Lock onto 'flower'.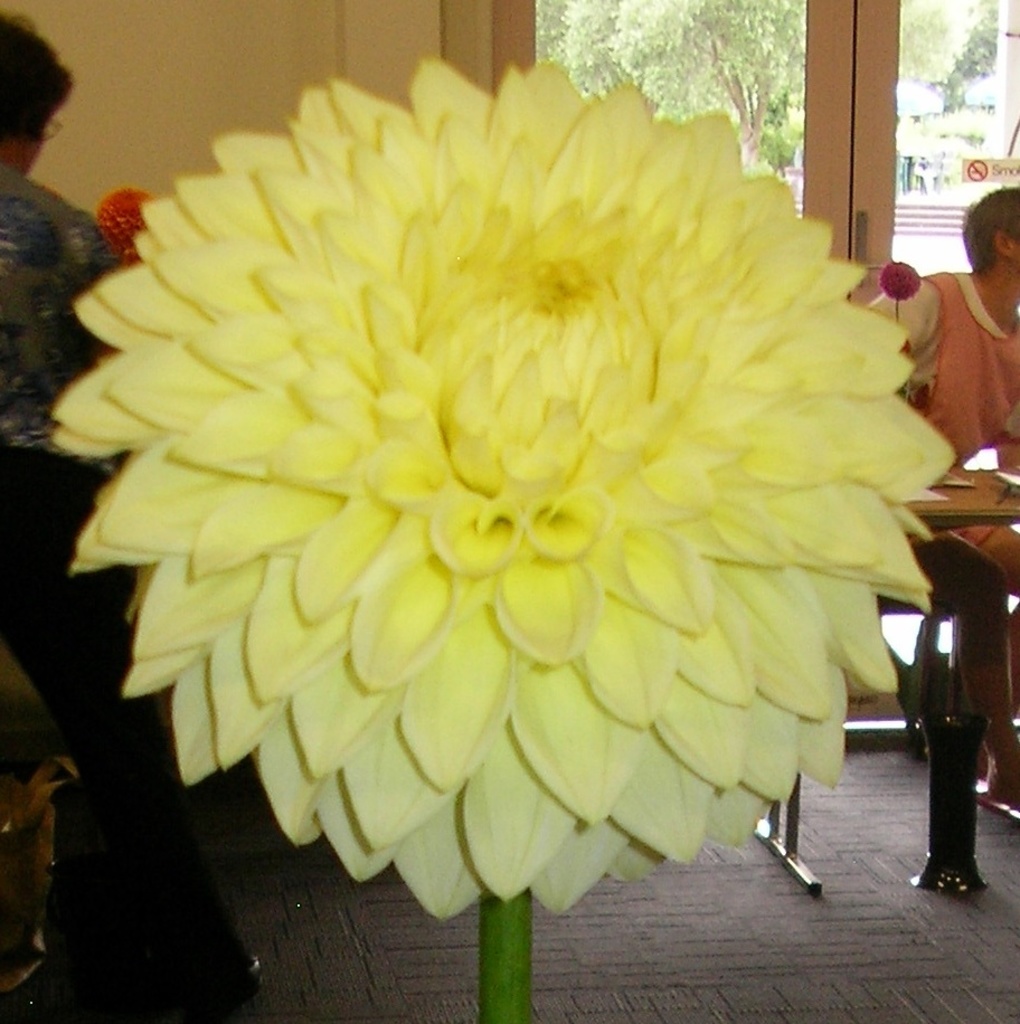
Locked: detection(85, 57, 936, 911).
